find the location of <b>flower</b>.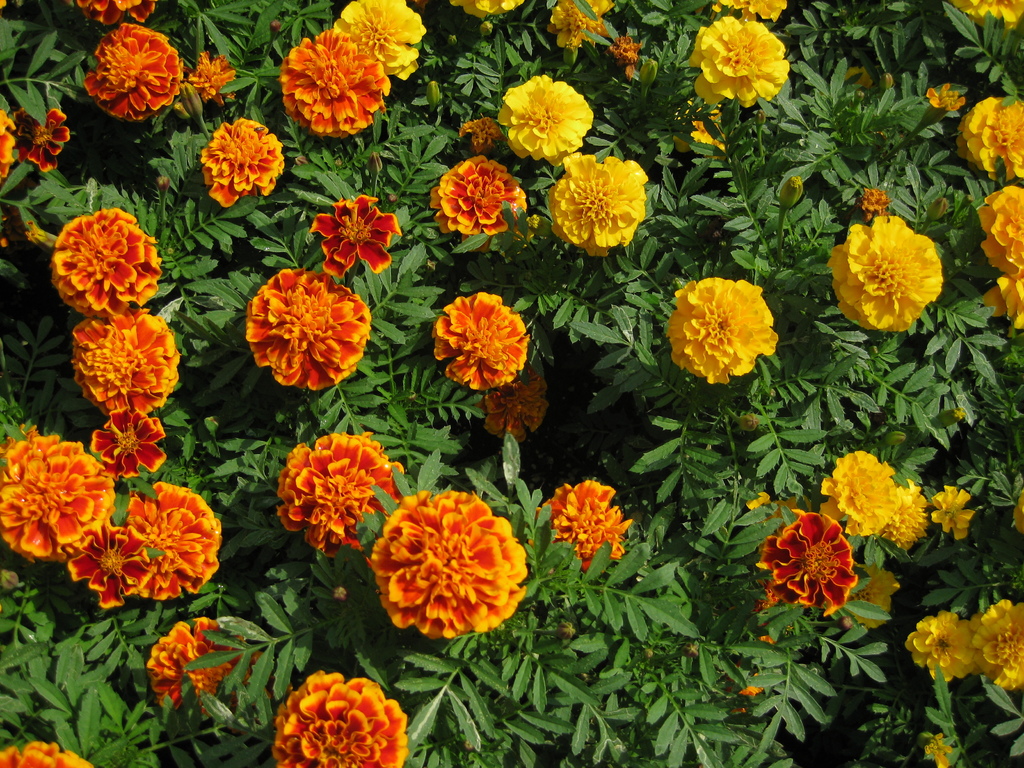
Location: locate(948, 0, 1023, 20).
